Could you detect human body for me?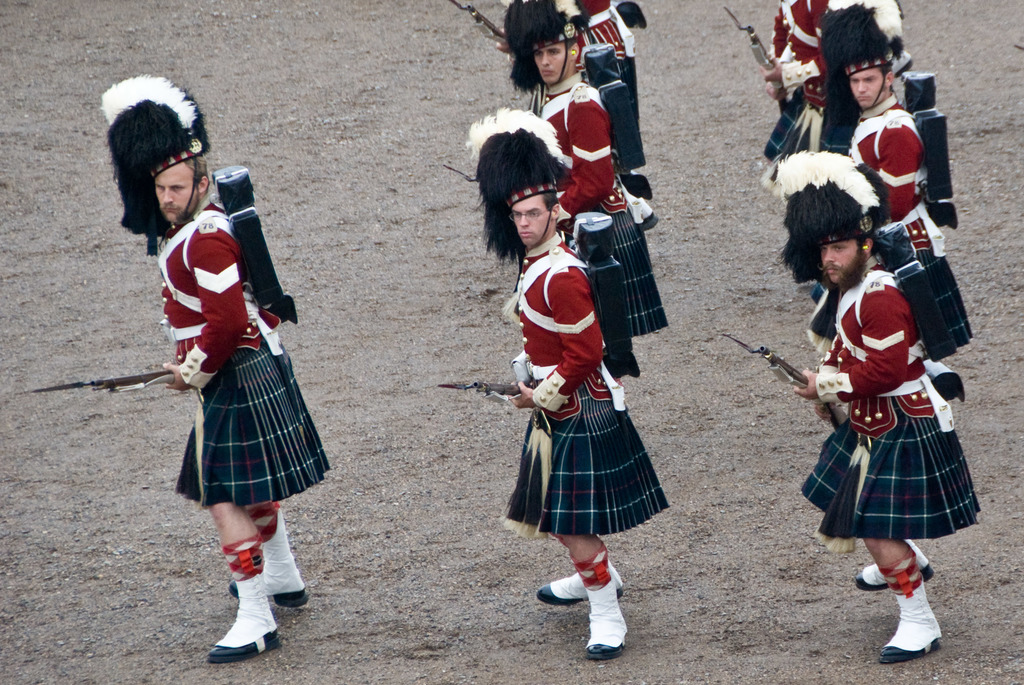
Detection result: <box>154,198,333,660</box>.
